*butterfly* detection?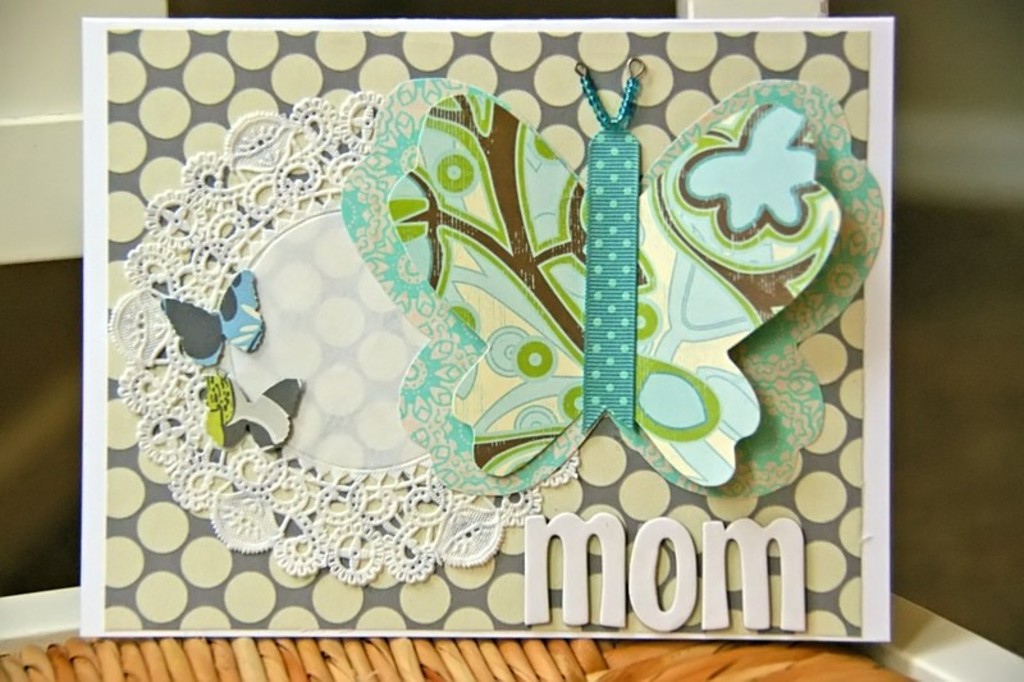
156/261/266/381
